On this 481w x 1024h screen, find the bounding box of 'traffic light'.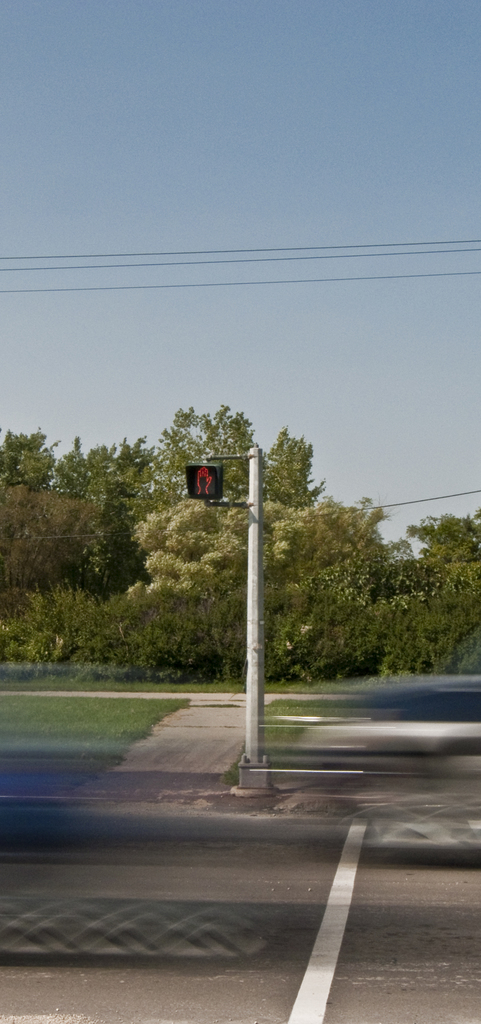
Bounding box: box=[184, 464, 222, 499].
